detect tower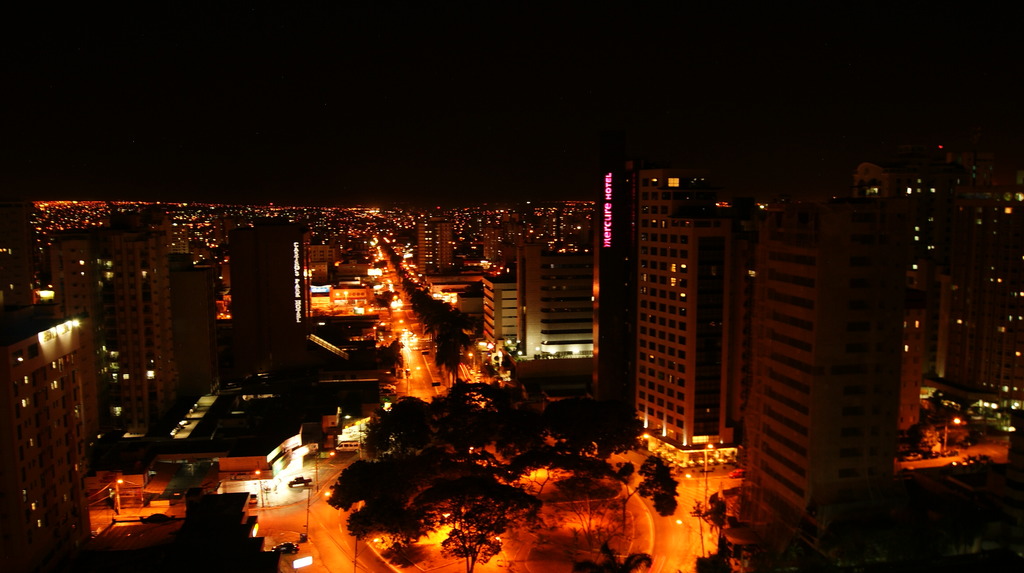
{"x1": 741, "y1": 192, "x2": 911, "y2": 515}
